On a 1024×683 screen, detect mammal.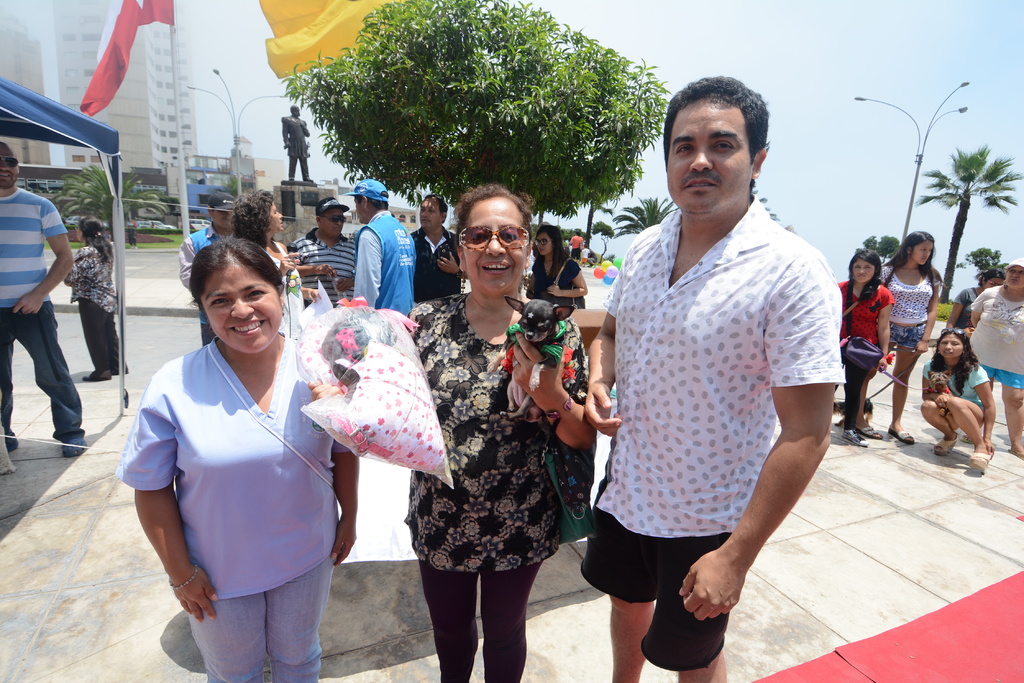
(567,230,583,260).
